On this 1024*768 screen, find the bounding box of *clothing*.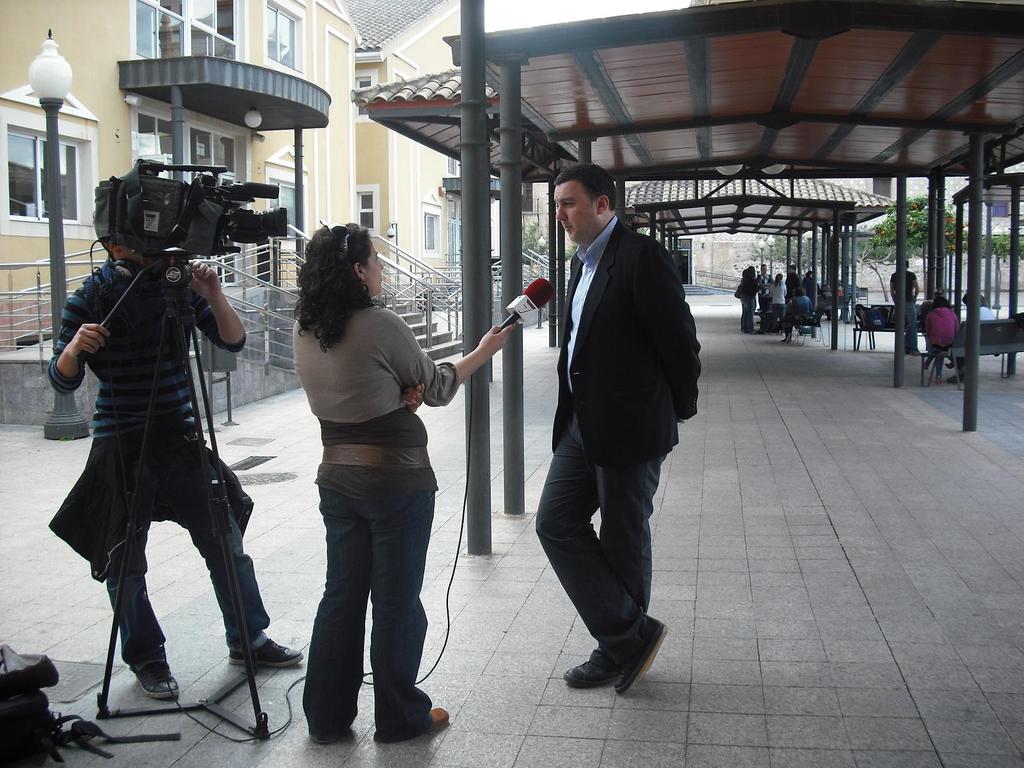
Bounding box: {"left": 287, "top": 301, "right": 459, "bottom": 741}.
